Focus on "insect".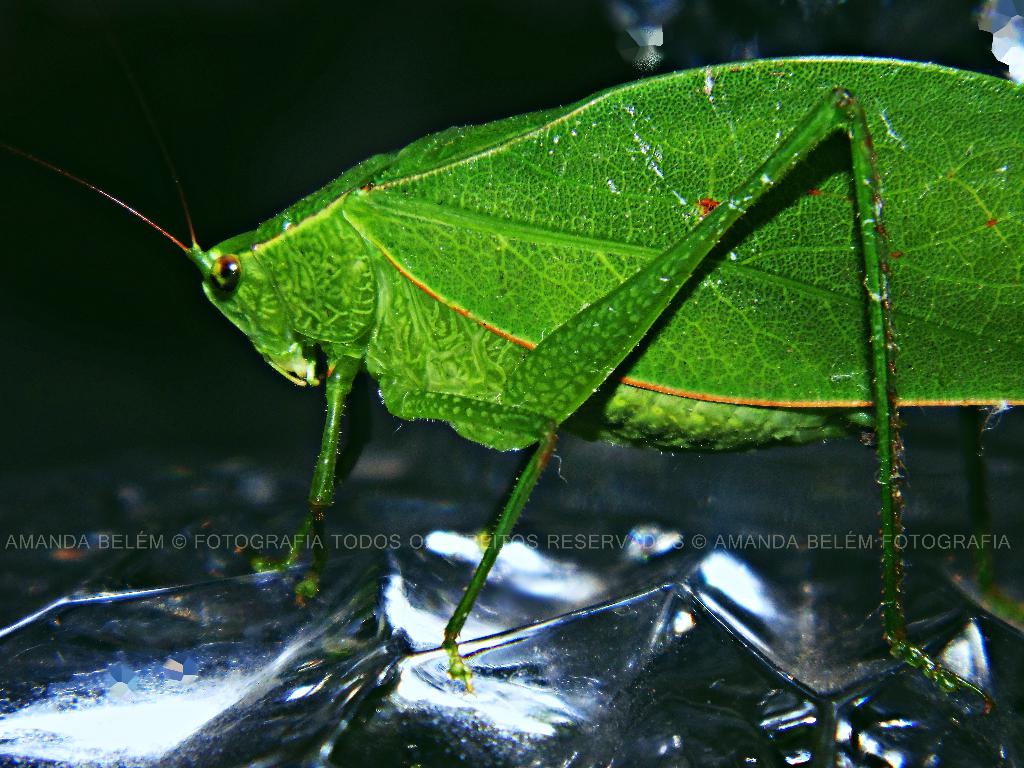
Focused at box(54, 58, 1023, 724).
